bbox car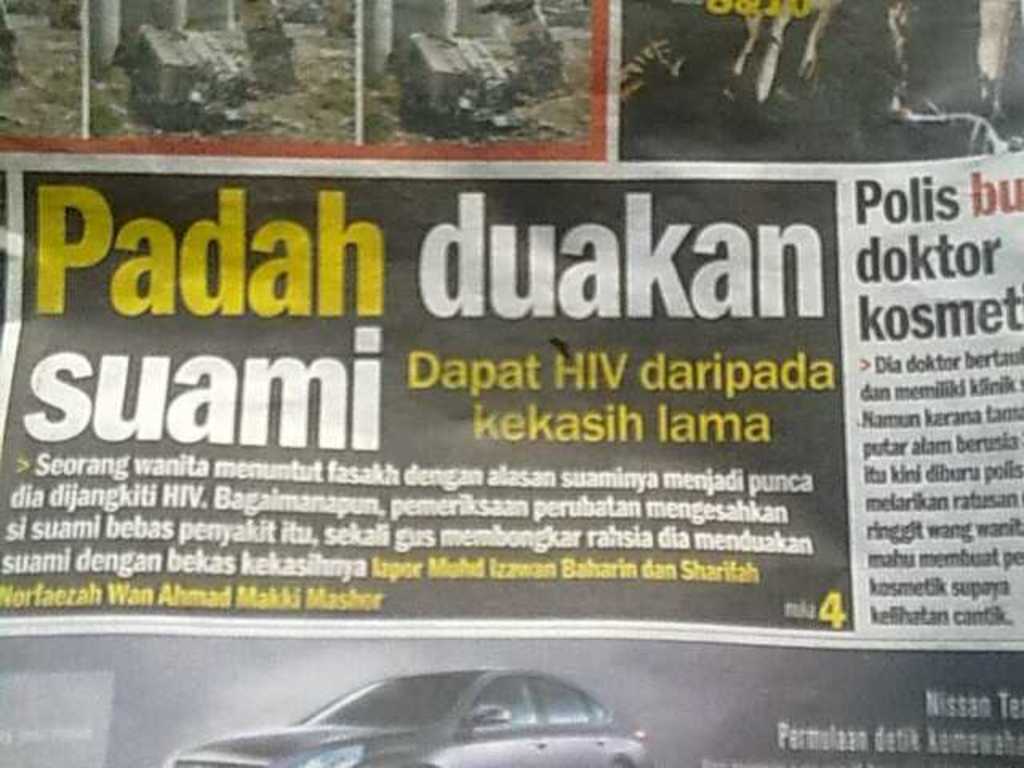
box=[162, 662, 651, 766]
